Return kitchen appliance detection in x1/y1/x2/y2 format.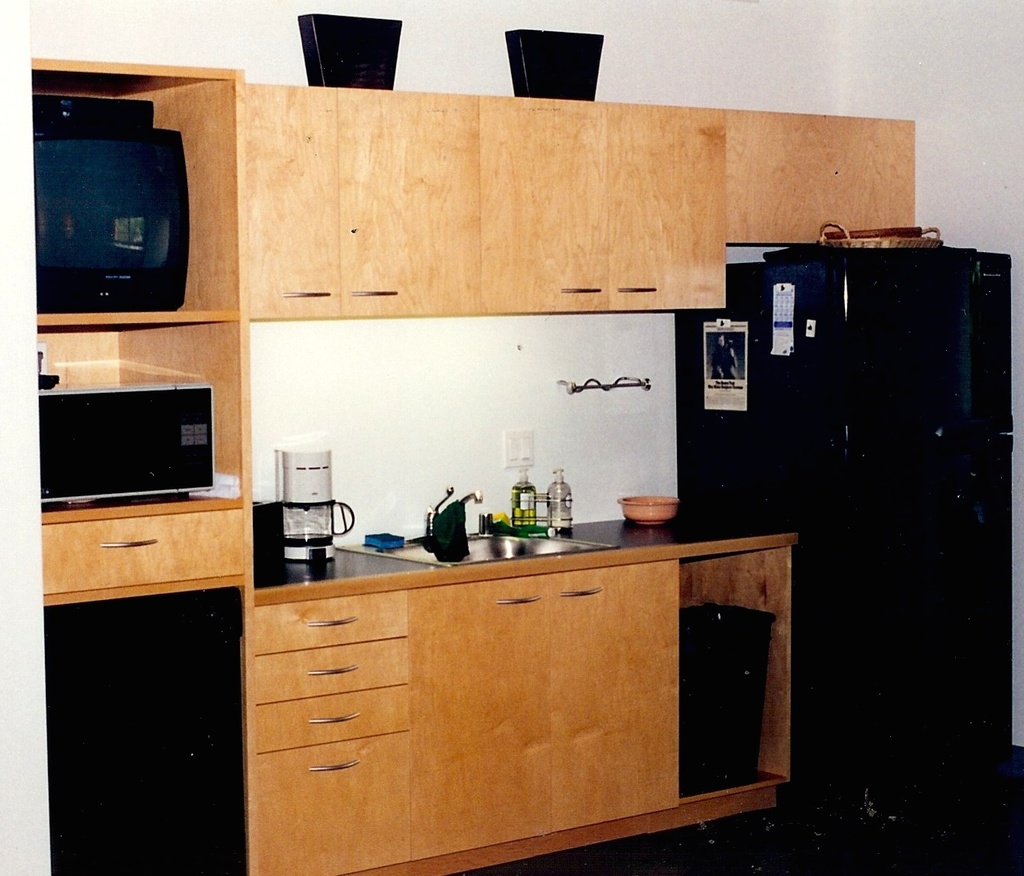
272/446/340/589.
